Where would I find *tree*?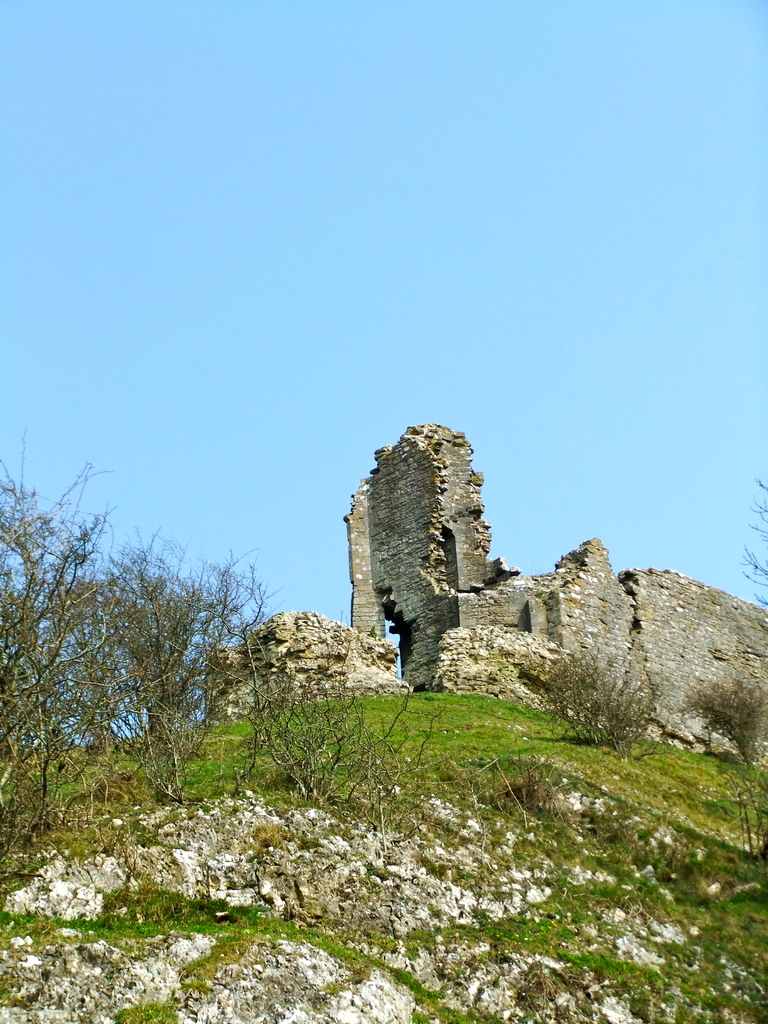
At {"x1": 237, "y1": 531, "x2": 332, "y2": 815}.
